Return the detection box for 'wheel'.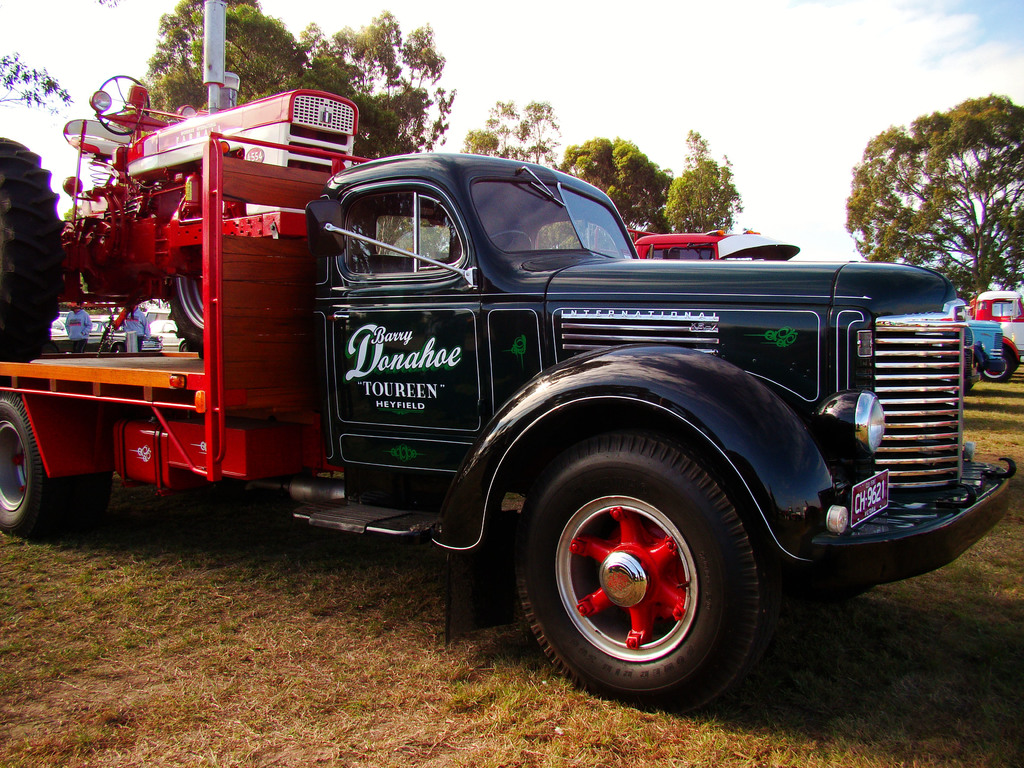
detection(96, 72, 150, 136).
